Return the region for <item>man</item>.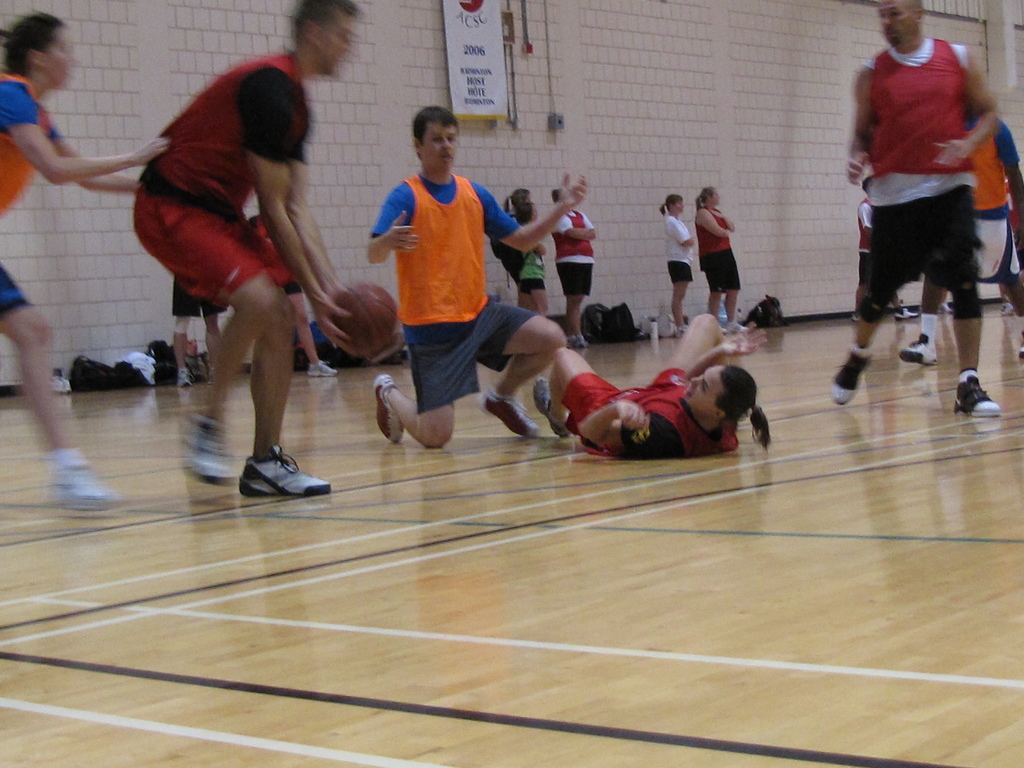
Rect(819, 0, 1011, 428).
